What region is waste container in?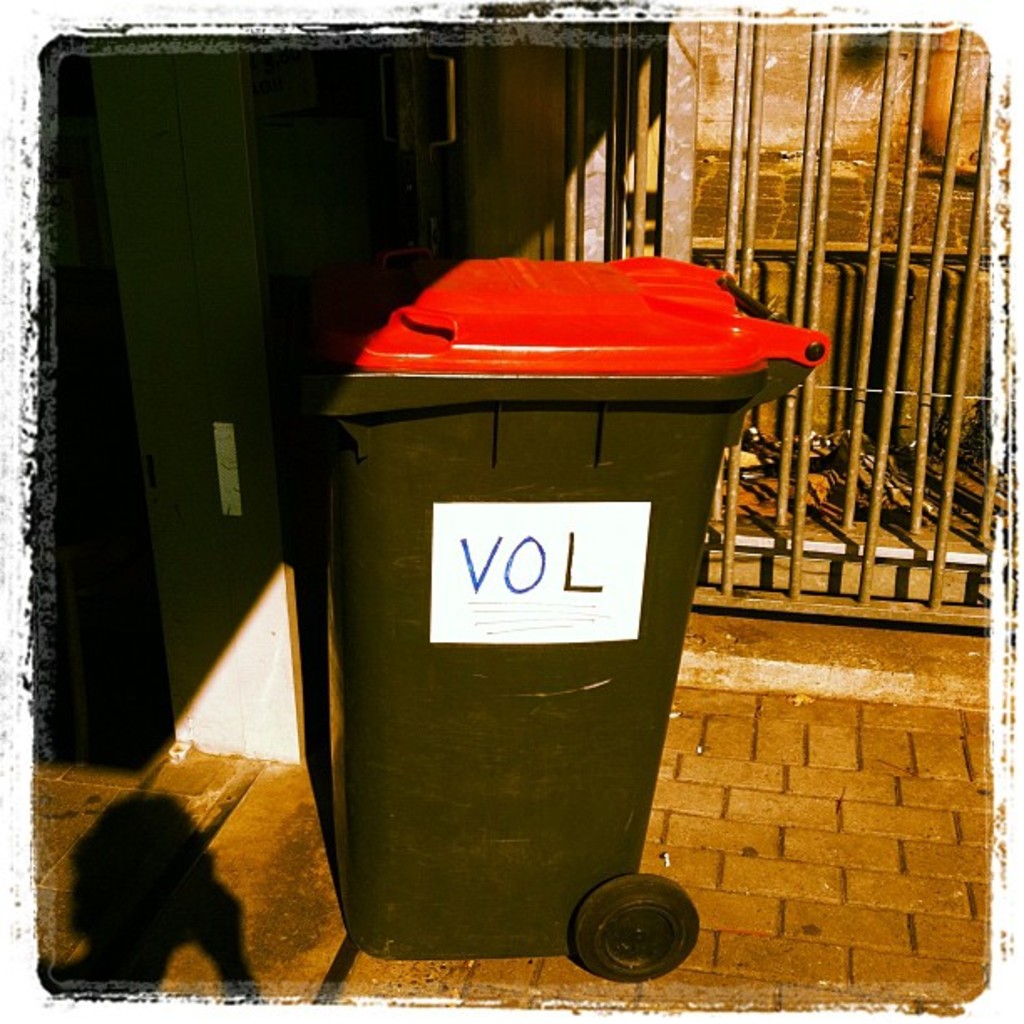
(left=276, top=254, right=830, bottom=992).
